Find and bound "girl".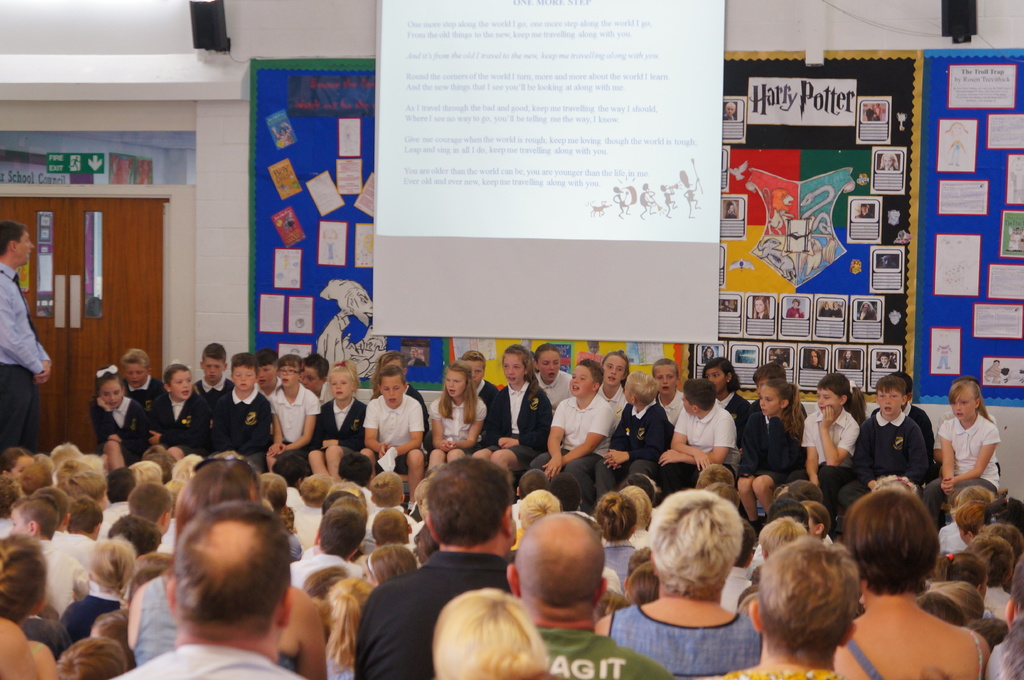
Bound: [150, 364, 208, 477].
